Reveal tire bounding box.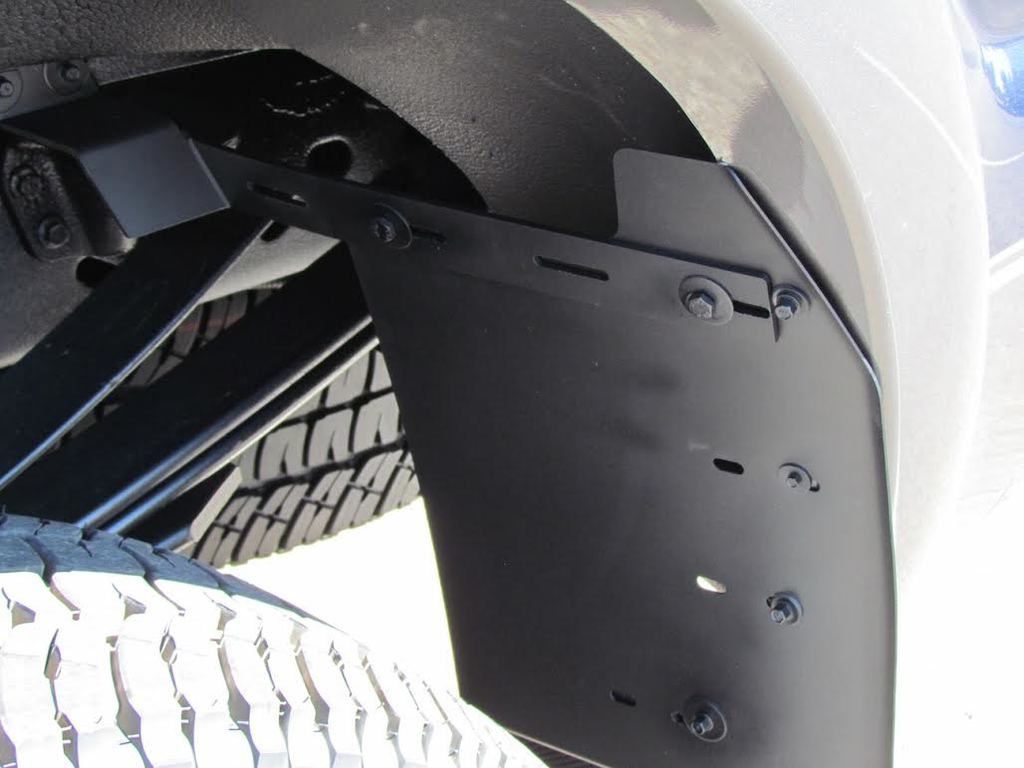
Revealed: 0, 512, 560, 767.
